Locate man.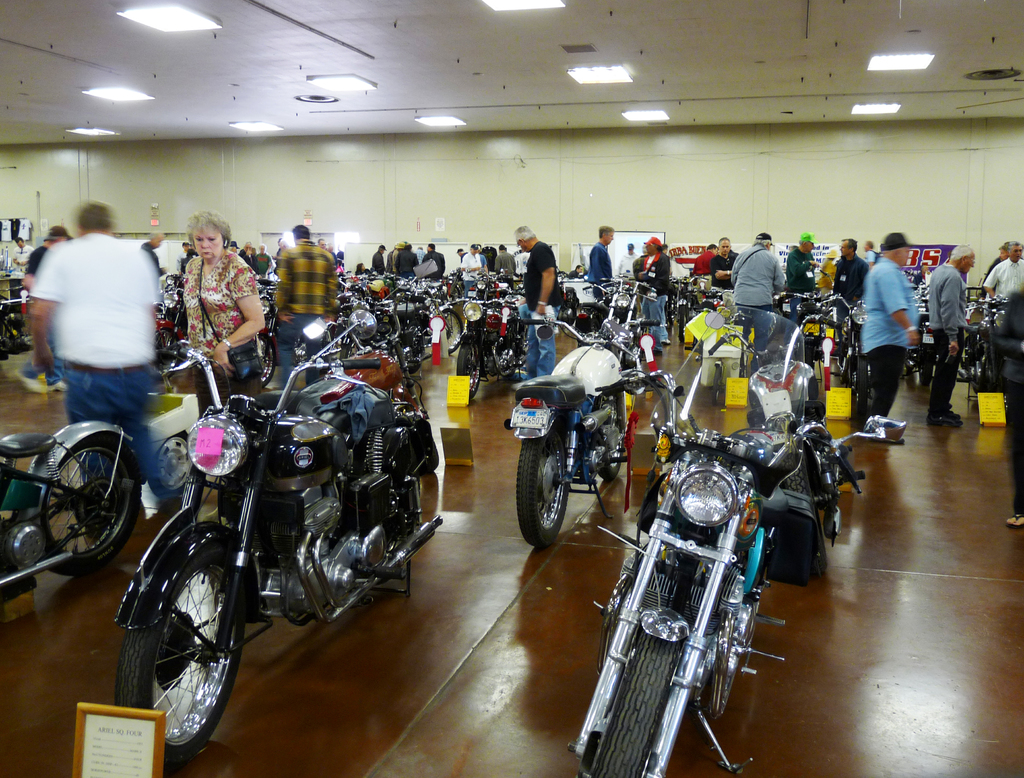
Bounding box: 859,231,924,440.
